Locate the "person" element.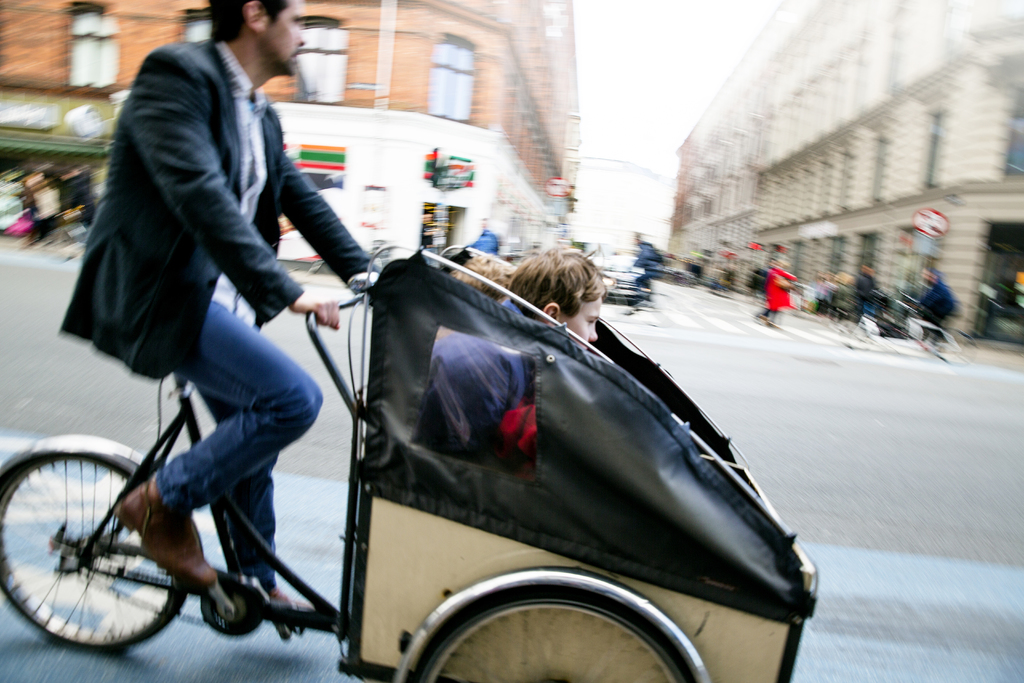
Element bbox: bbox=(628, 235, 660, 315).
